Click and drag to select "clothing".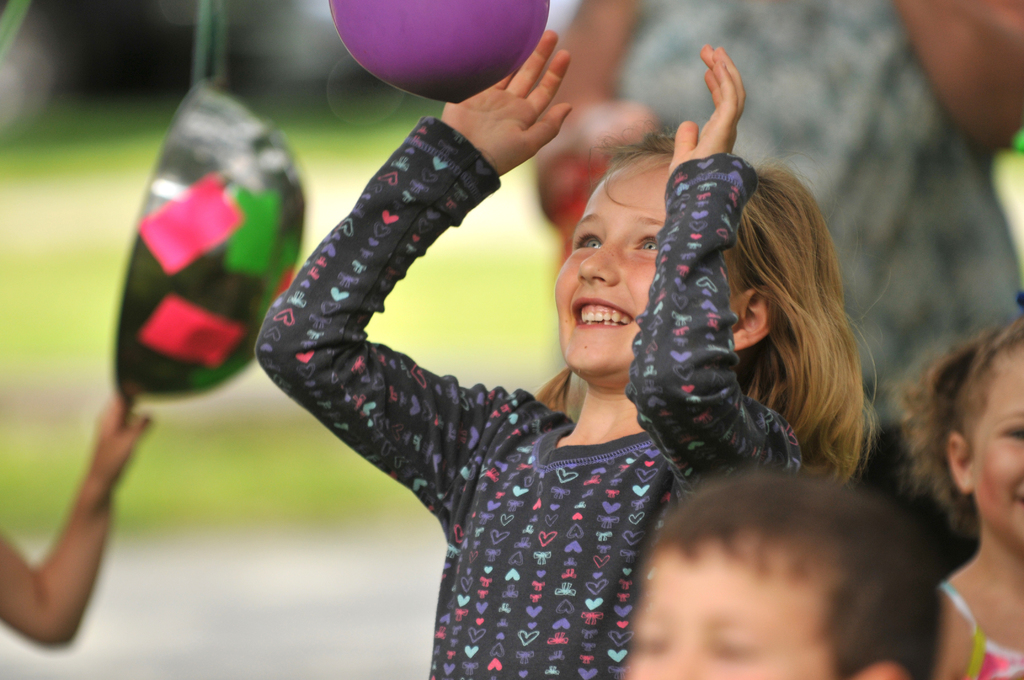
Selection: 284,230,718,672.
